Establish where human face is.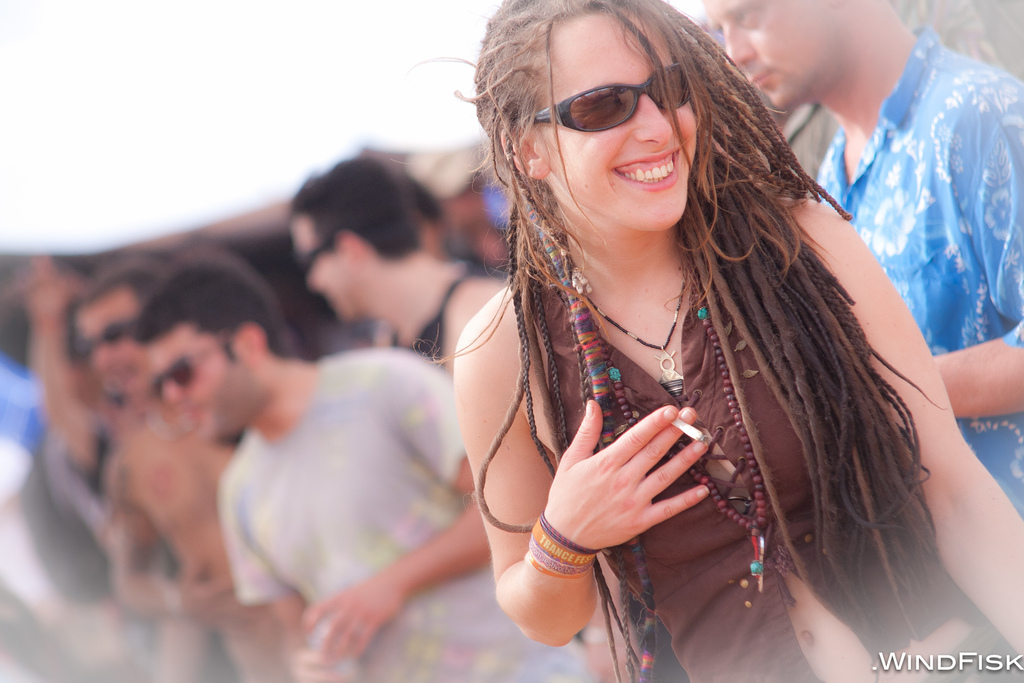
Established at x1=145, y1=329, x2=233, y2=436.
